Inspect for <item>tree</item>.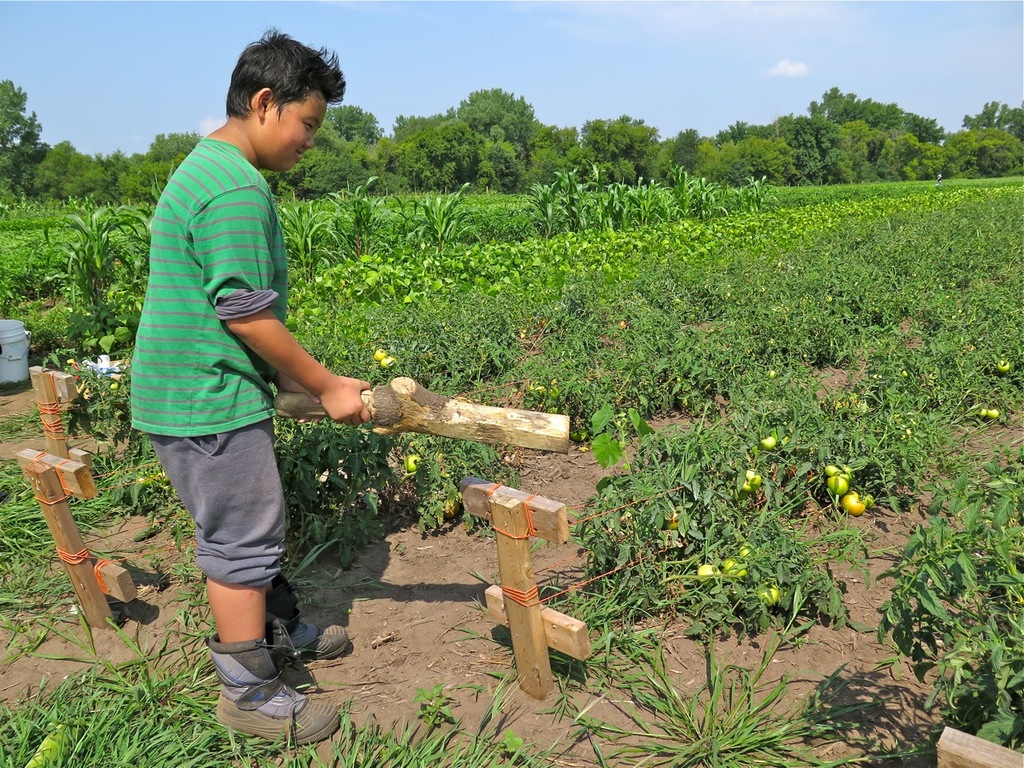
Inspection: x1=50 y1=132 x2=102 y2=182.
